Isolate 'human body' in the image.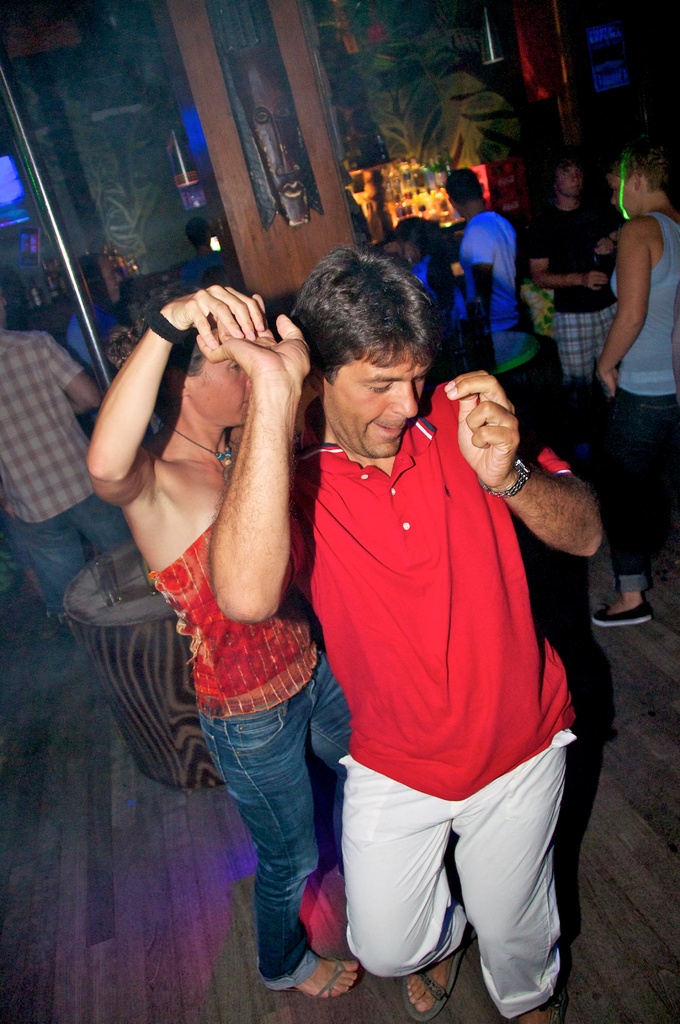
Isolated region: crop(0, 321, 97, 620).
